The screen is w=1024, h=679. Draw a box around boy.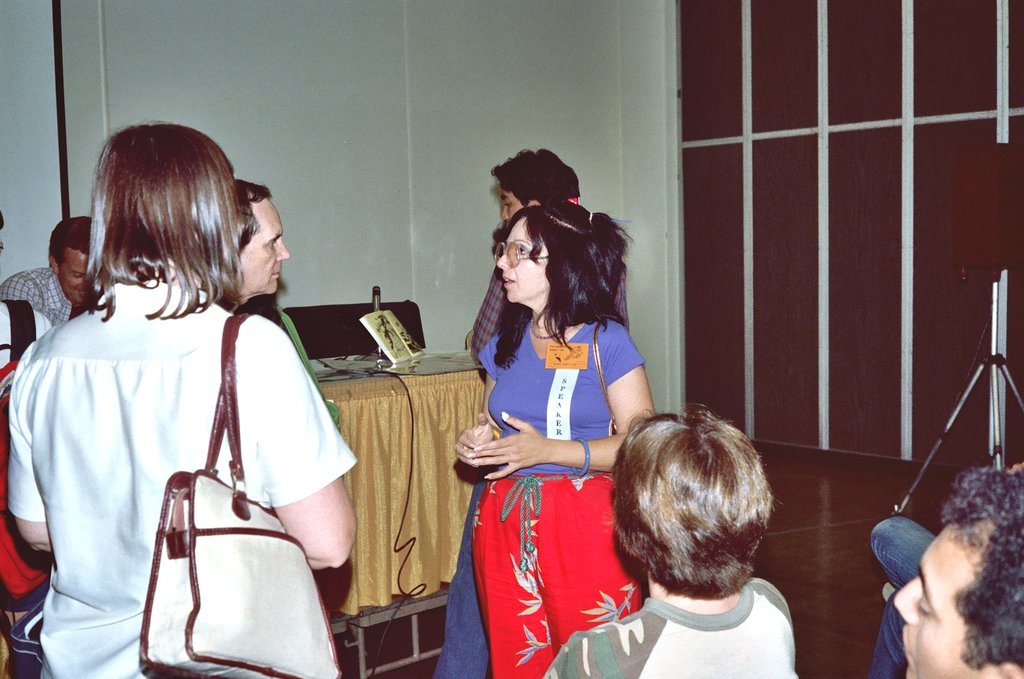
(x1=539, y1=400, x2=803, y2=678).
